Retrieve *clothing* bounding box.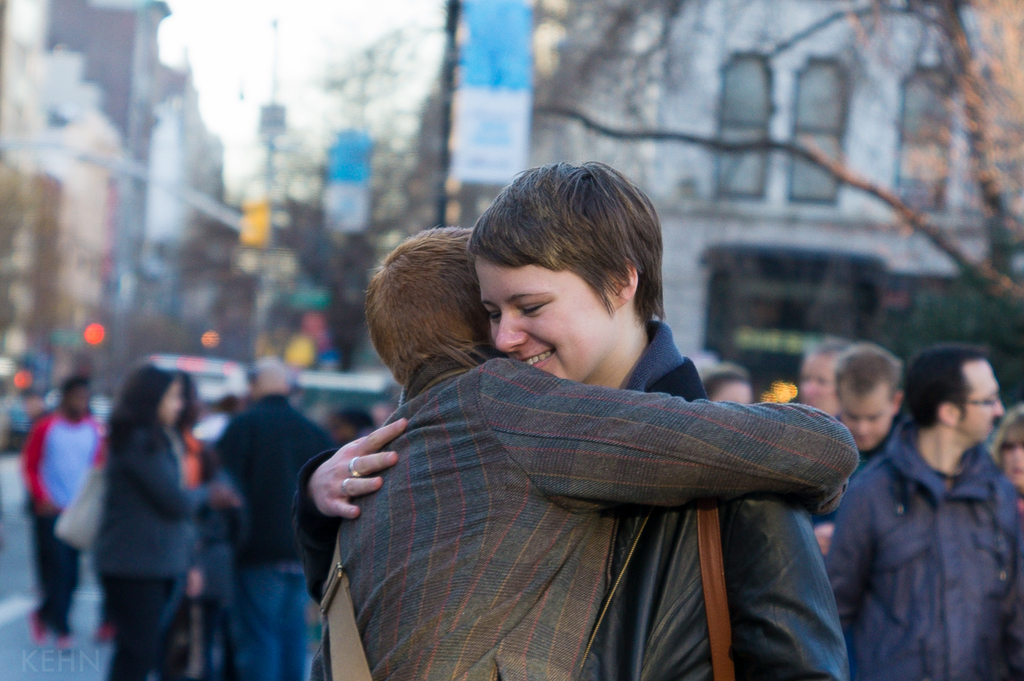
Bounding box: 316:349:859:674.
